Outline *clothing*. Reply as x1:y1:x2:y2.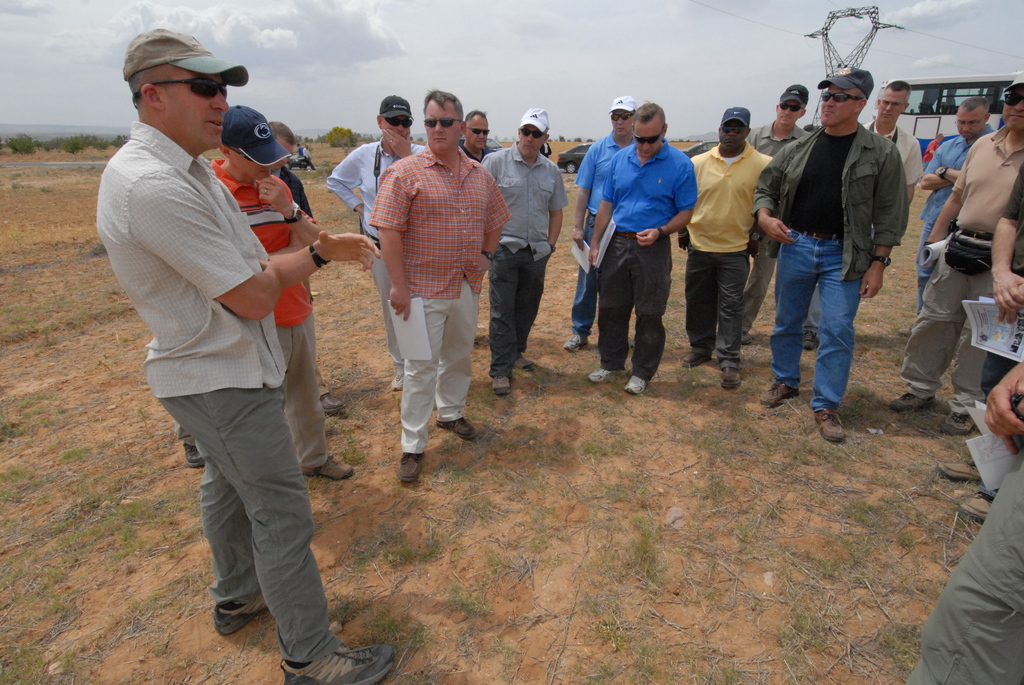
746:119:906:410.
